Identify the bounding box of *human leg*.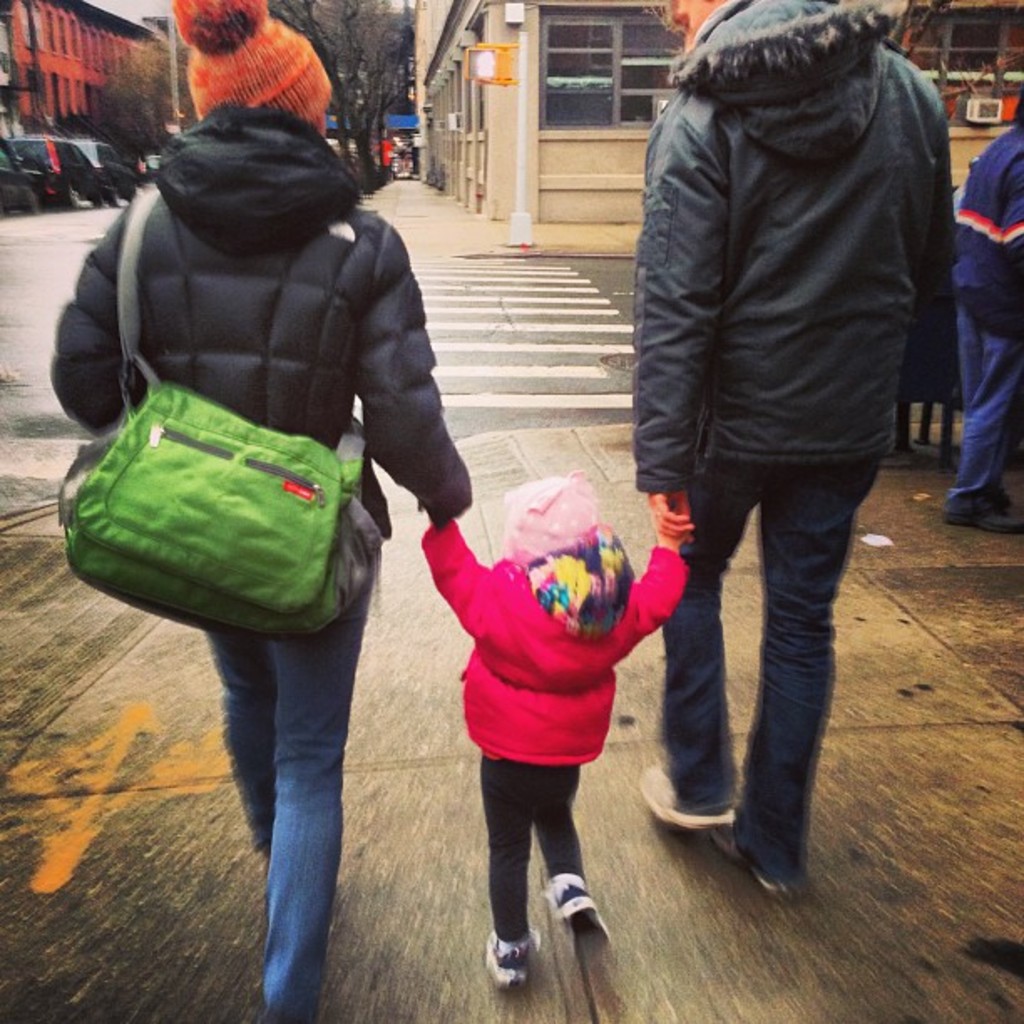
select_region(942, 330, 1022, 535).
